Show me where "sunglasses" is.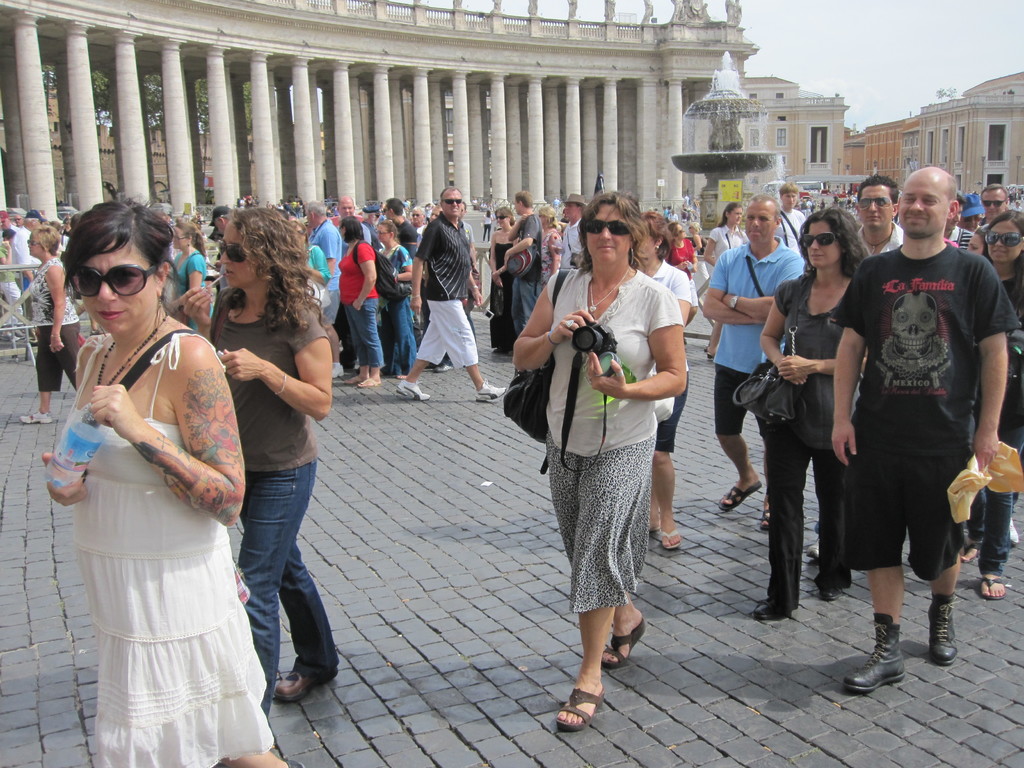
"sunglasses" is at <box>583,220,627,234</box>.
